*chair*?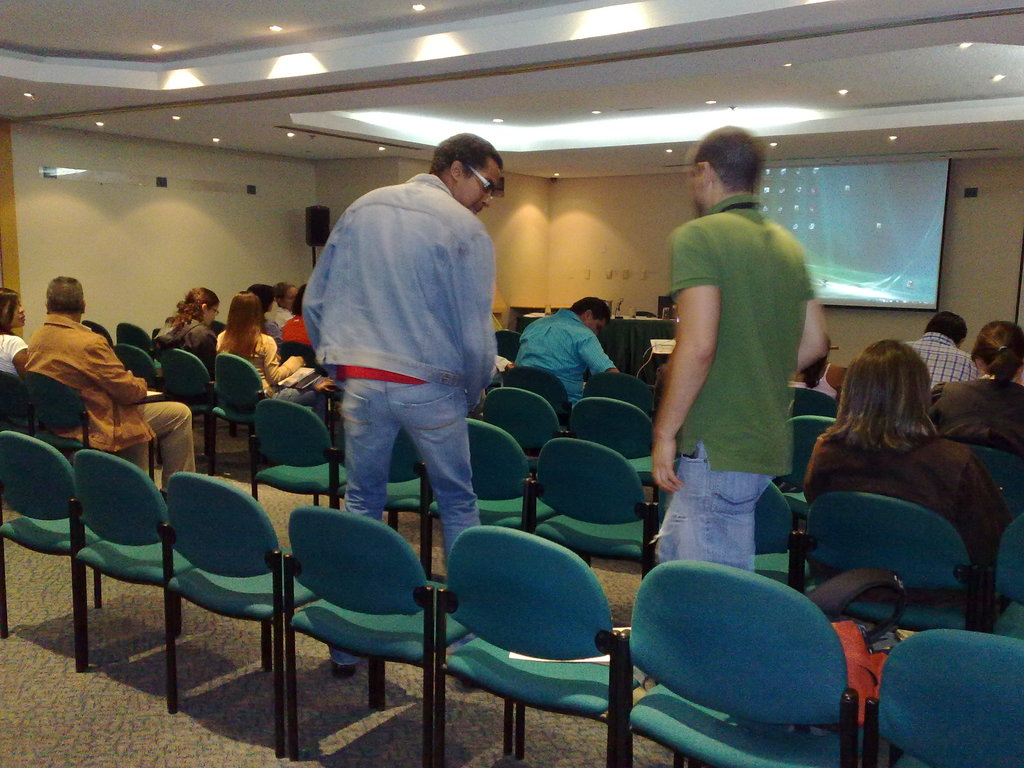
l=586, t=367, r=662, b=423
